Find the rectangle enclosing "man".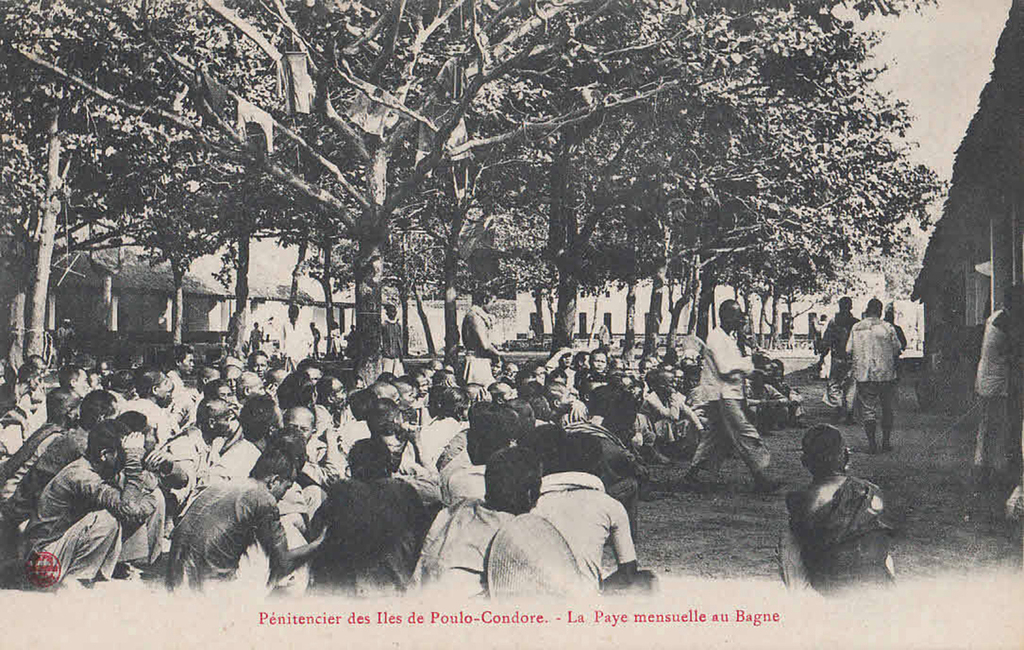
<region>551, 347, 573, 375</region>.
